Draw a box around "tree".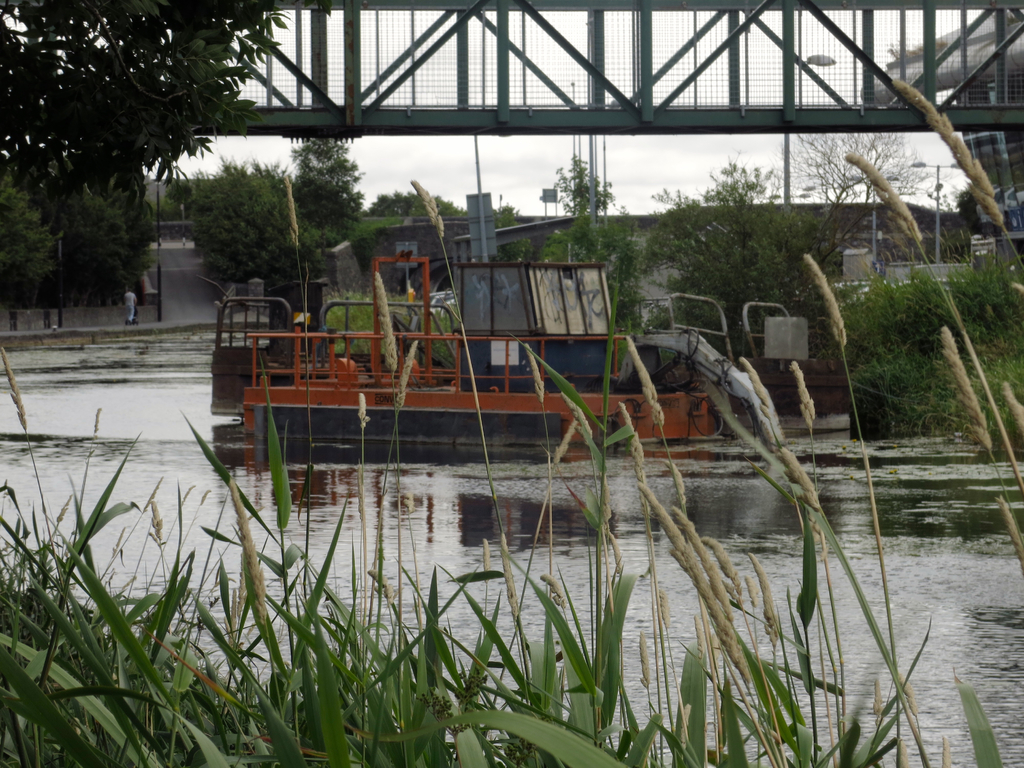
BBox(188, 132, 287, 291).
